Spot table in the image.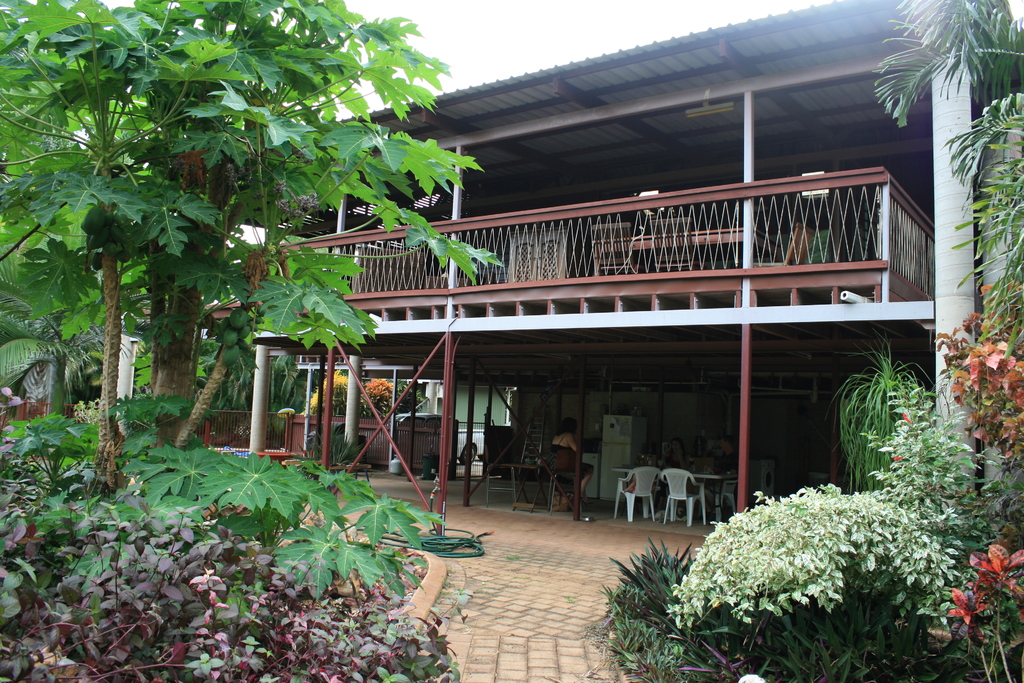
table found at 611,464,735,525.
